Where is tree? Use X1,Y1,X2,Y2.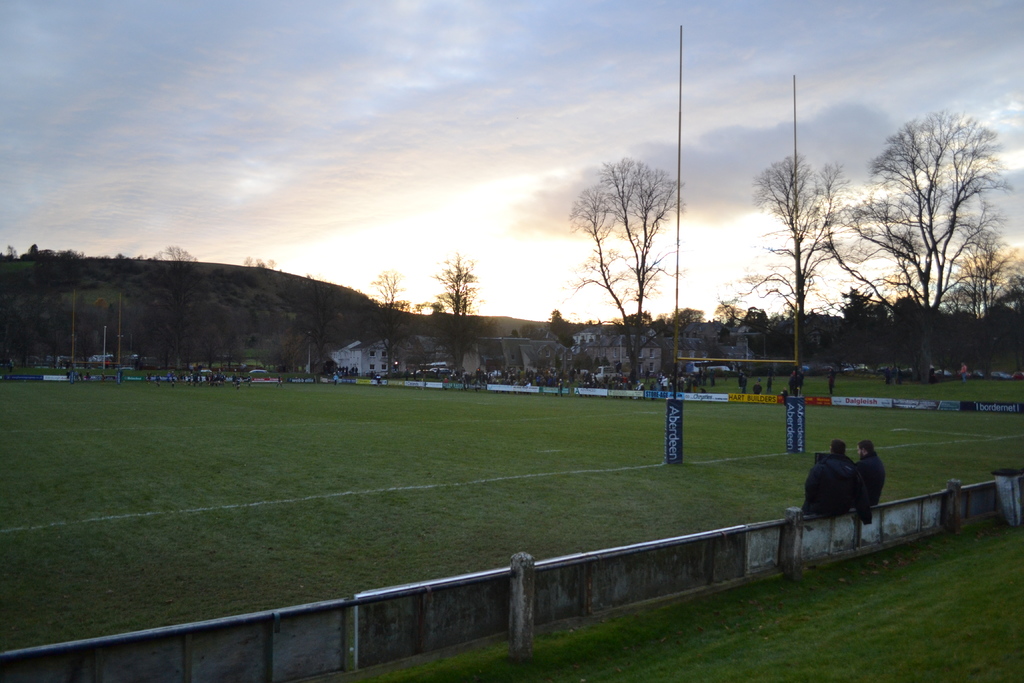
947,249,1023,363.
